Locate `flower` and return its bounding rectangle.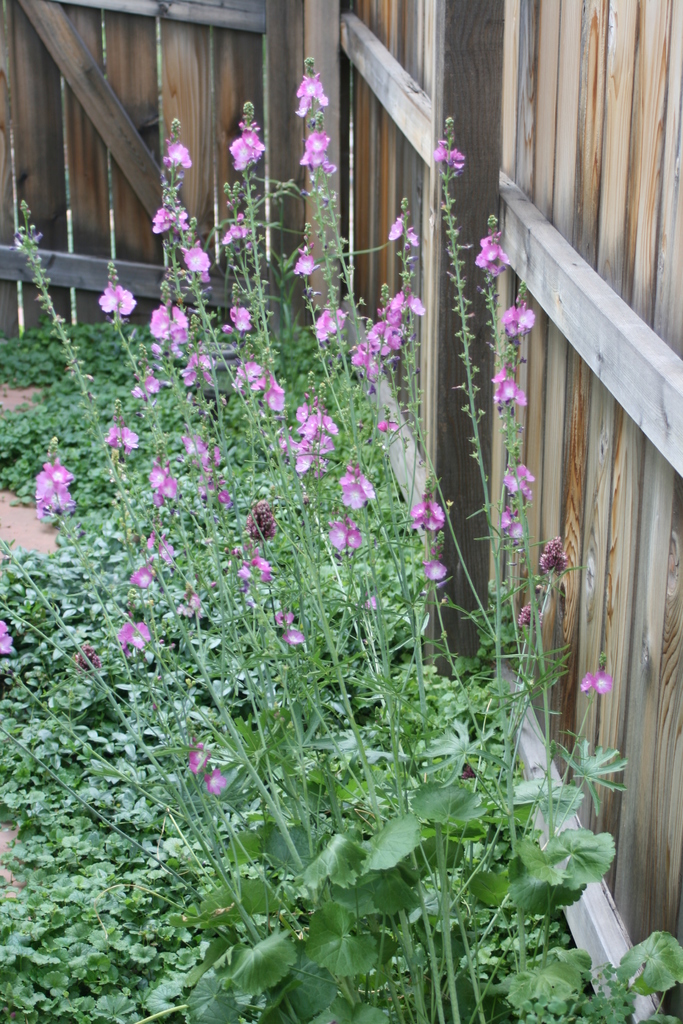
[x1=260, y1=380, x2=290, y2=417].
